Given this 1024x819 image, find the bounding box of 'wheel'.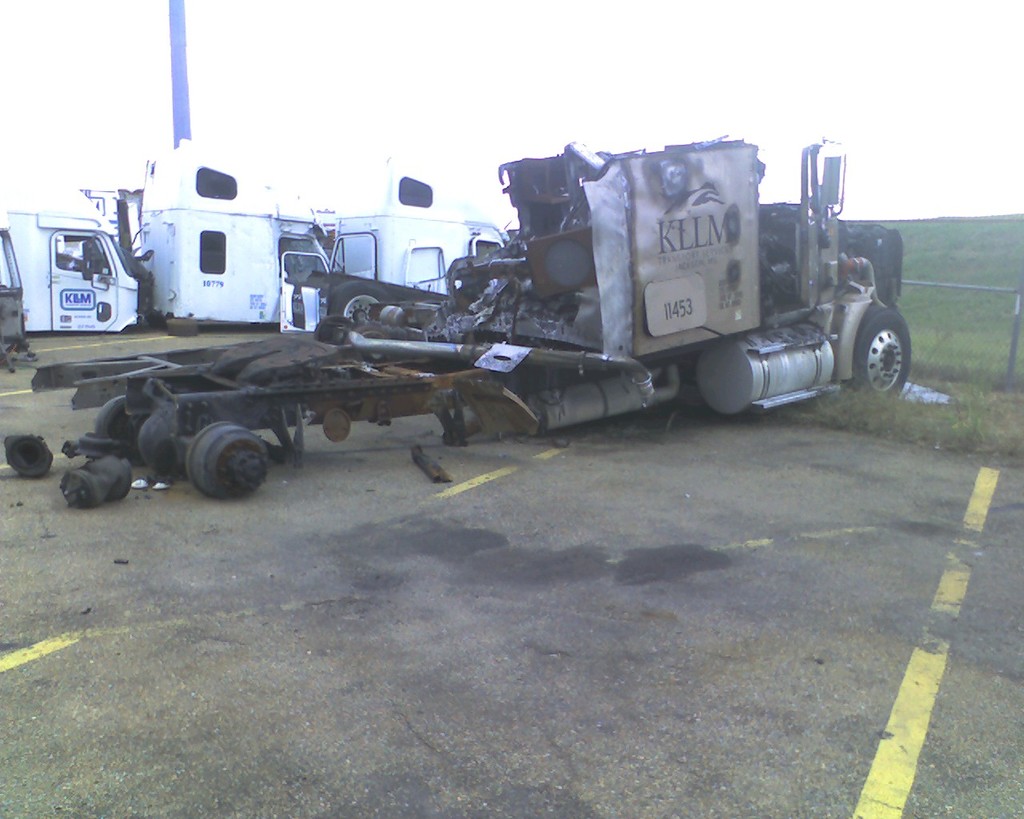
186,421,266,500.
